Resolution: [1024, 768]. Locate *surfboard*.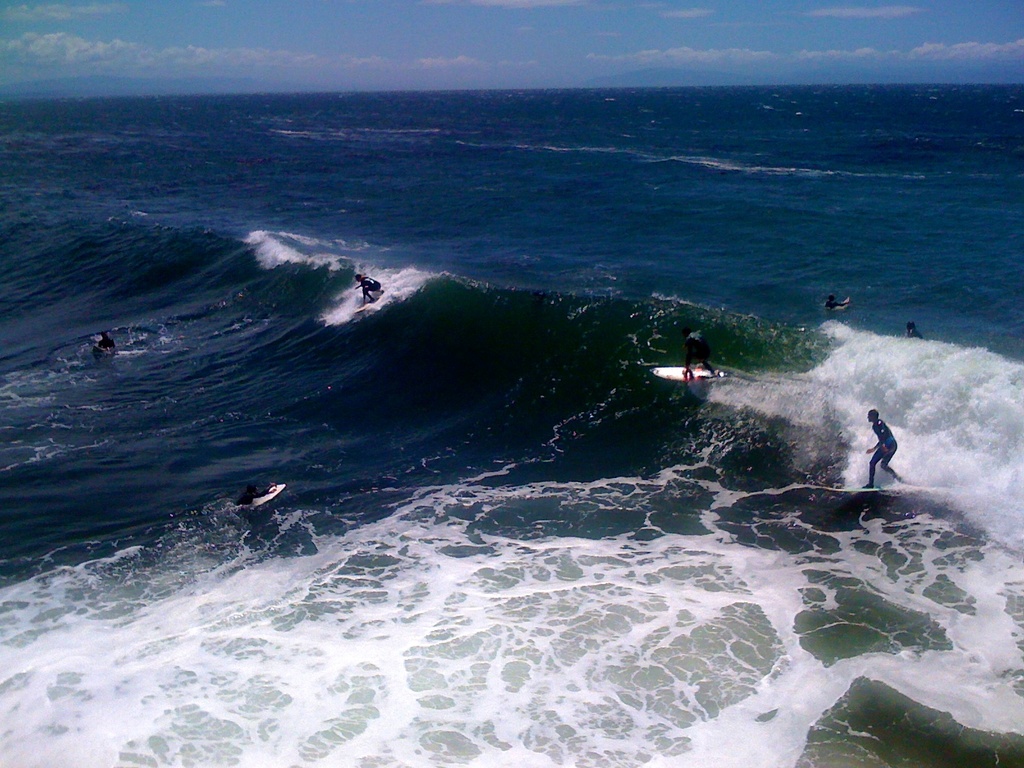
region(252, 484, 287, 508).
